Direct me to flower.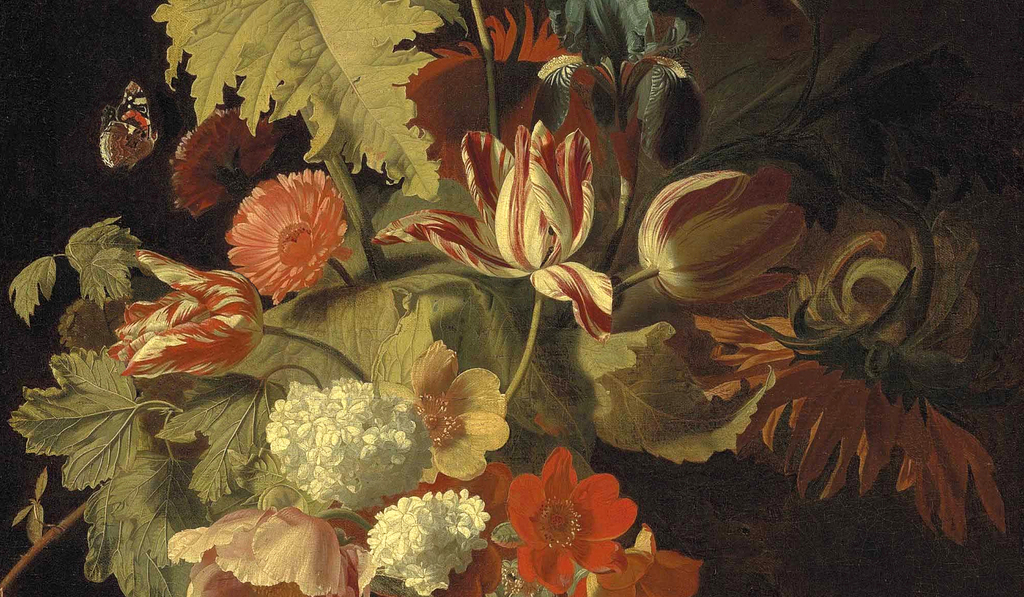
Direction: Rect(698, 301, 1008, 544).
